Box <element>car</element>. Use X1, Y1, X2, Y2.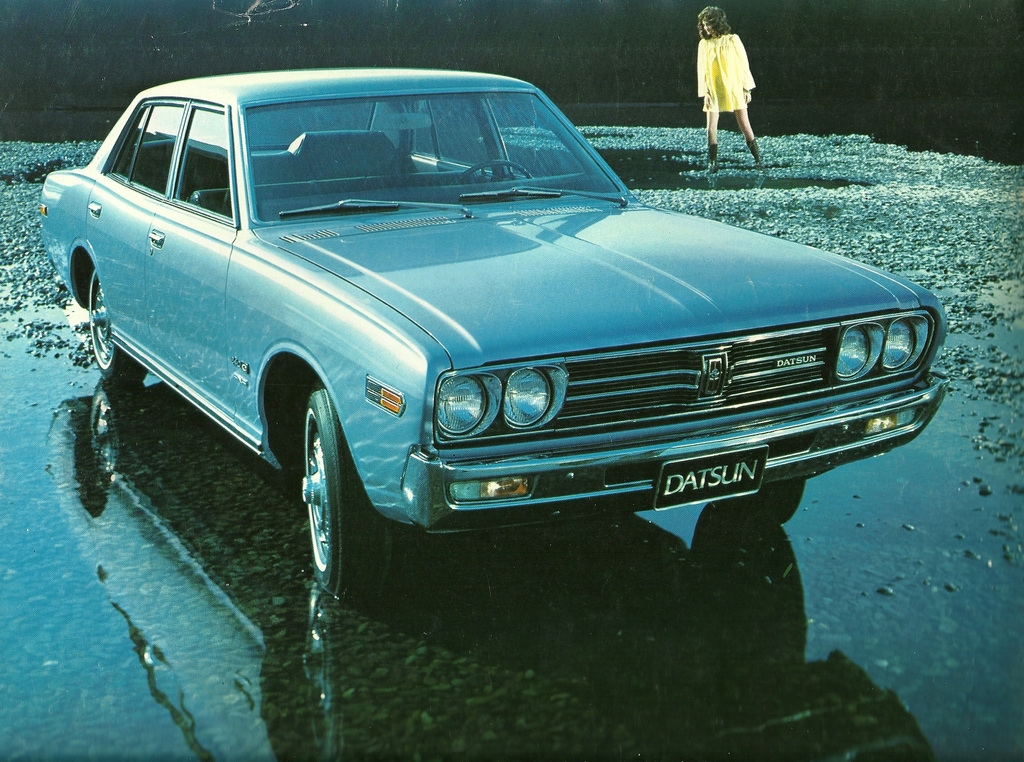
36, 69, 950, 601.
